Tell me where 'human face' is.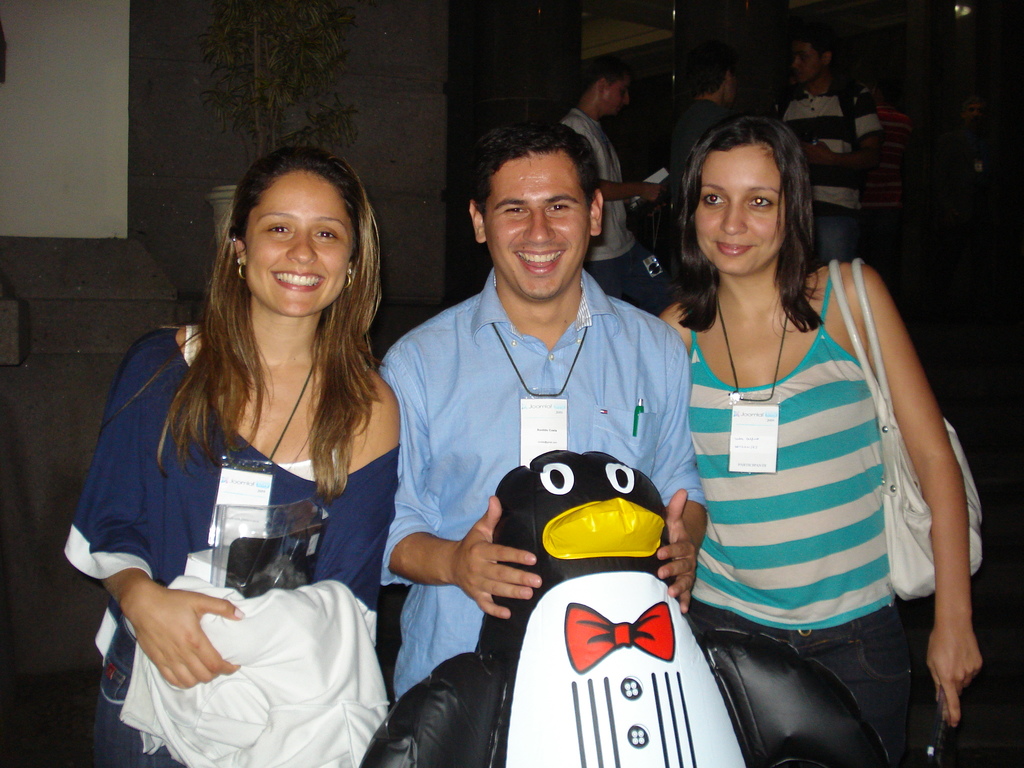
'human face' is at [692,147,787,271].
